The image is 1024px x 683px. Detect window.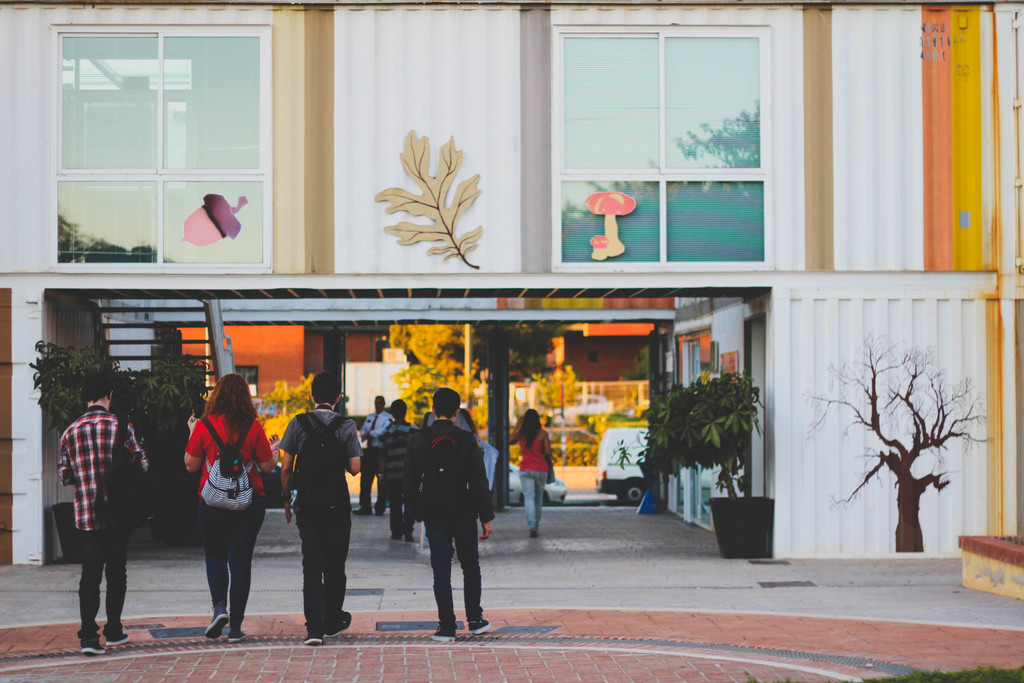
Detection: [551, 22, 776, 272].
